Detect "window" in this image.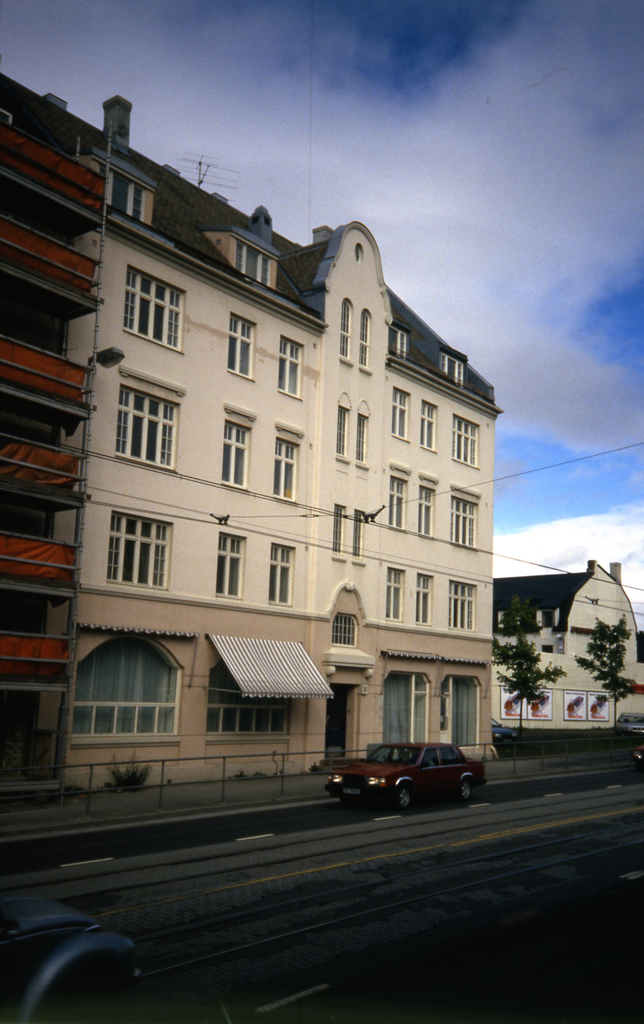
Detection: {"left": 442, "top": 680, "right": 479, "bottom": 751}.
